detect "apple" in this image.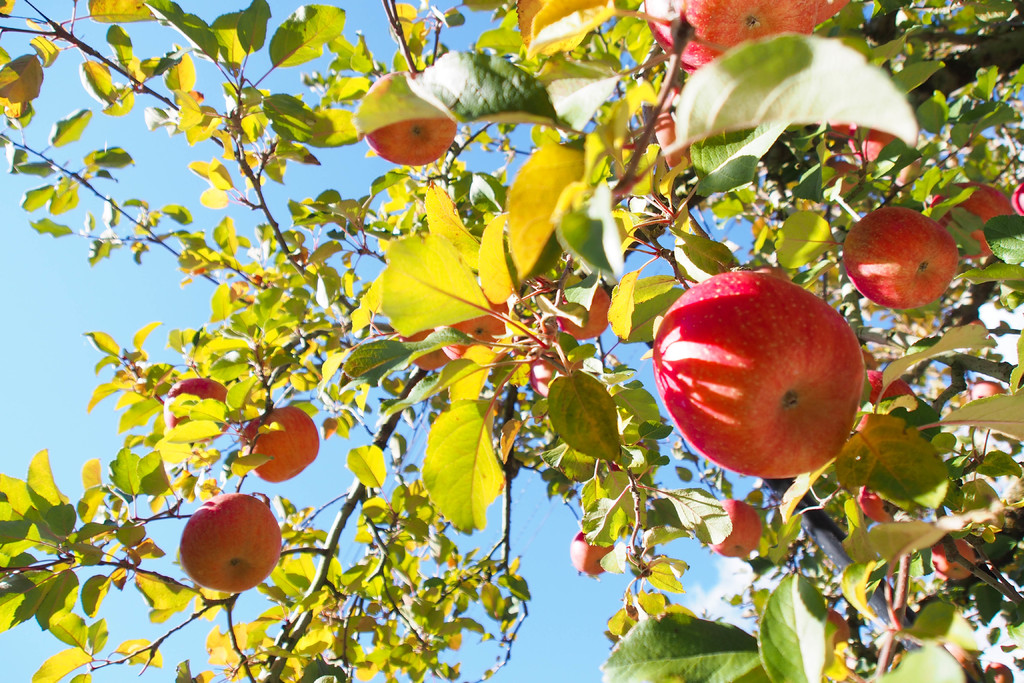
Detection: BBox(817, 0, 847, 26).
